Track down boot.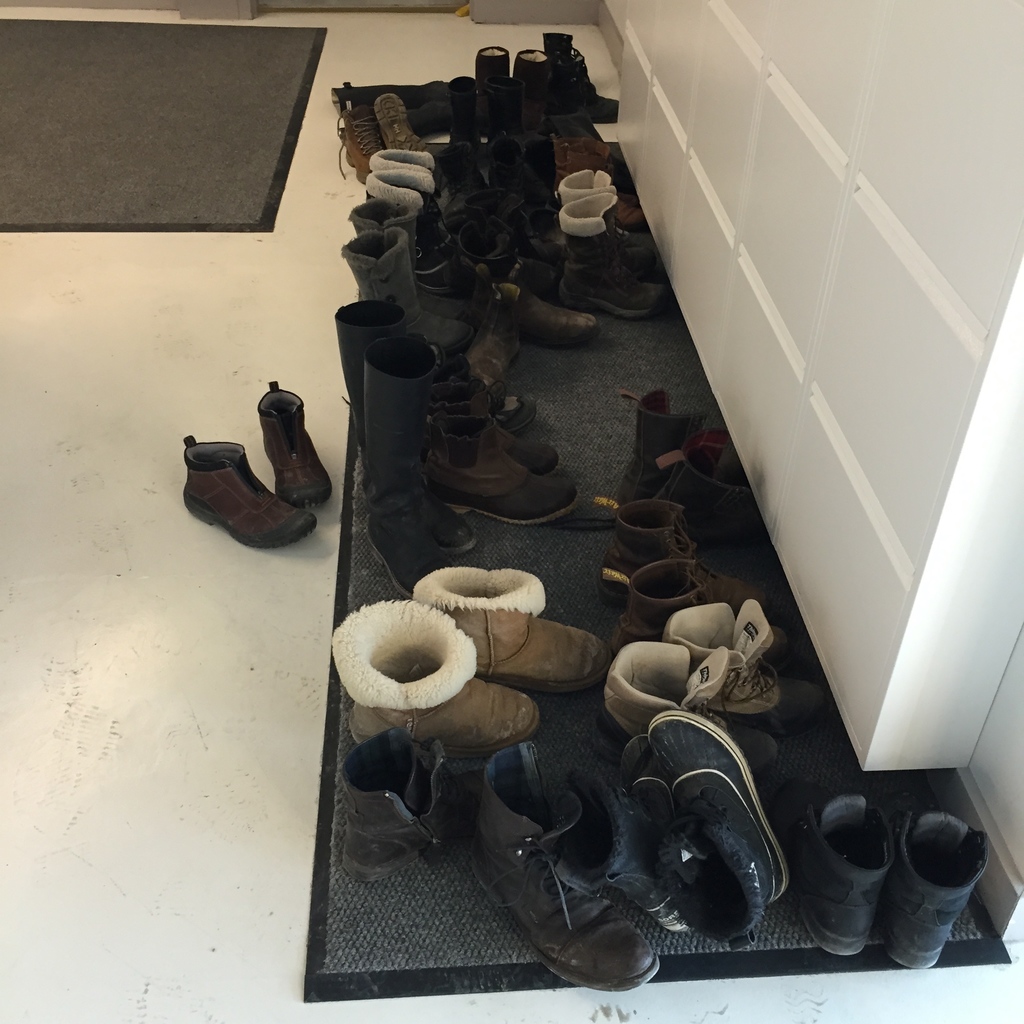
Tracked to (347, 721, 476, 872).
